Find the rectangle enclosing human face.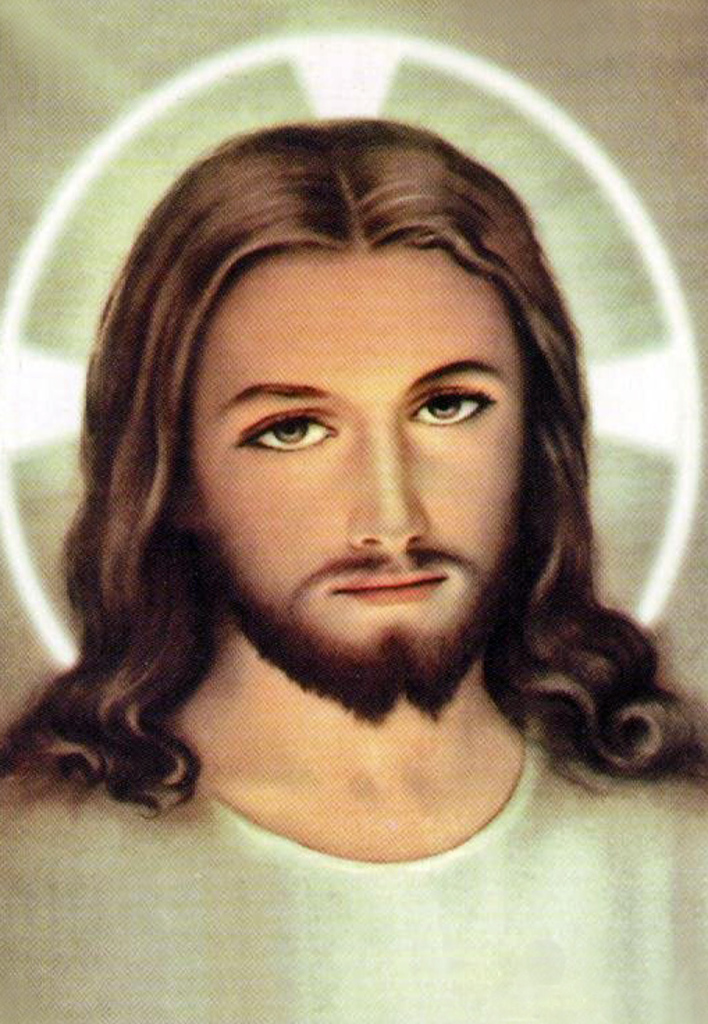
crop(189, 245, 520, 646).
